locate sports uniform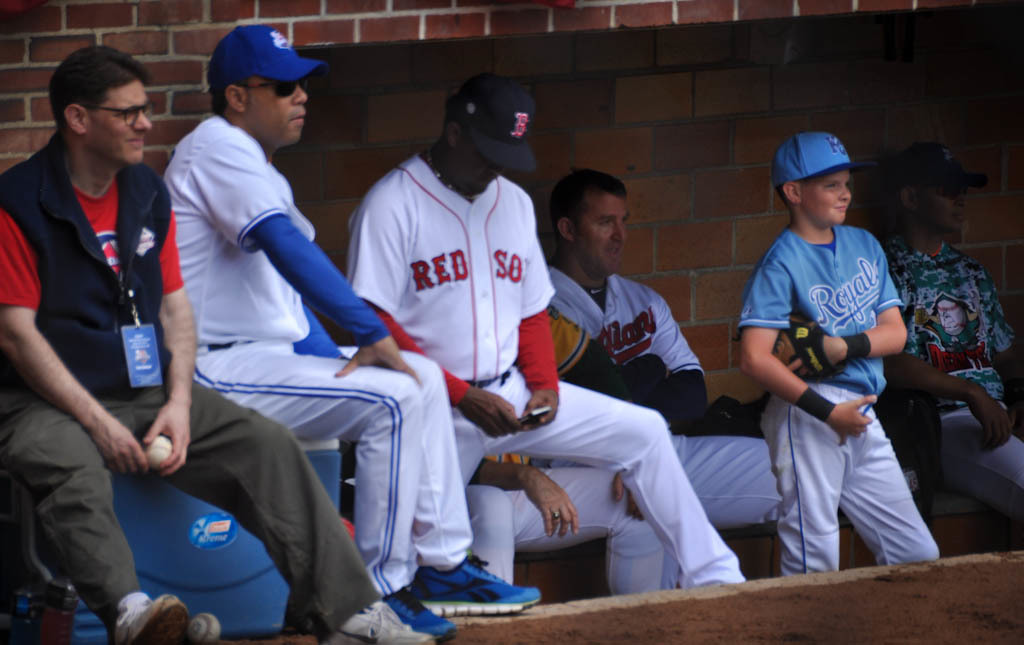
pyautogui.locateOnScreen(465, 450, 669, 598)
